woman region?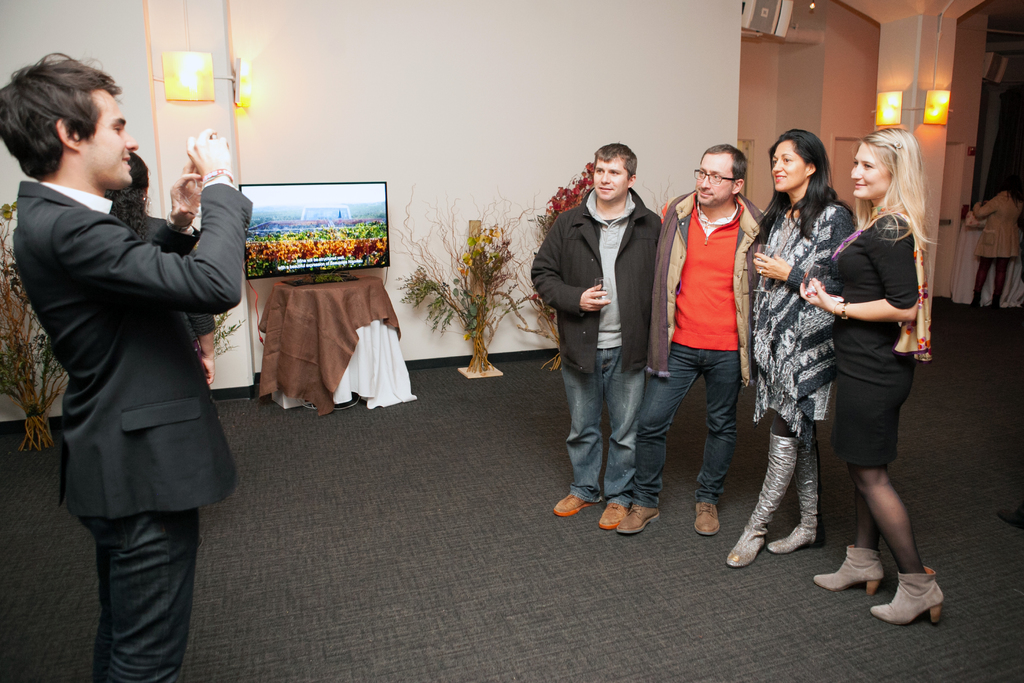
970 173 1023 312
